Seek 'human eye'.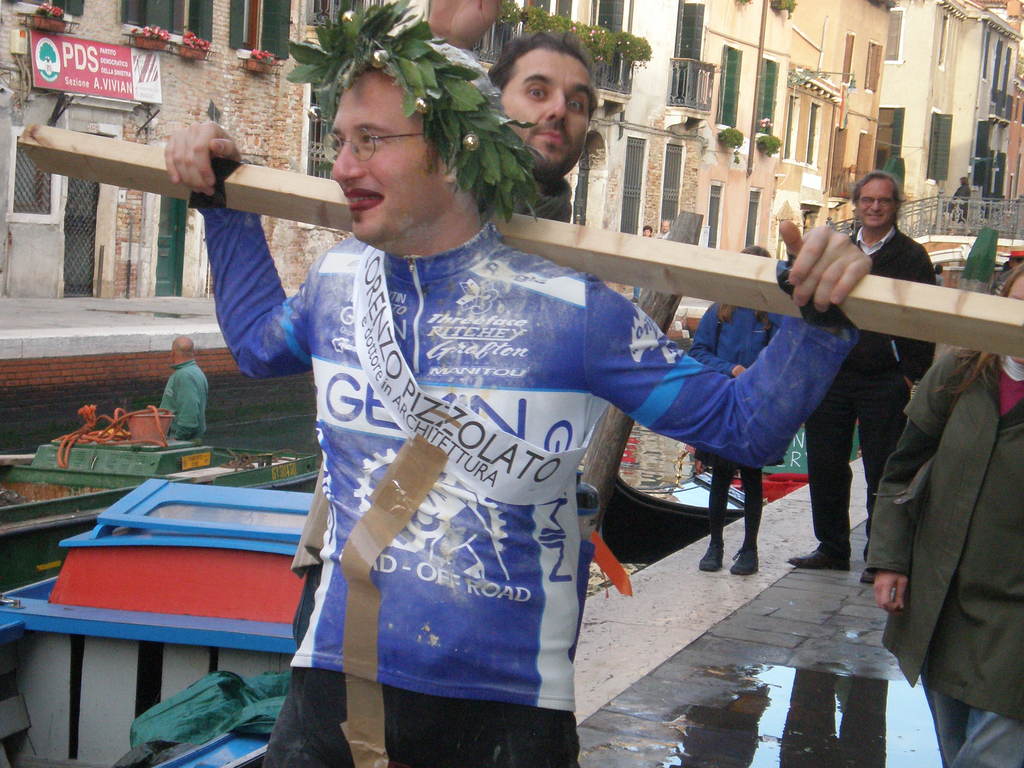
[359,132,387,145].
